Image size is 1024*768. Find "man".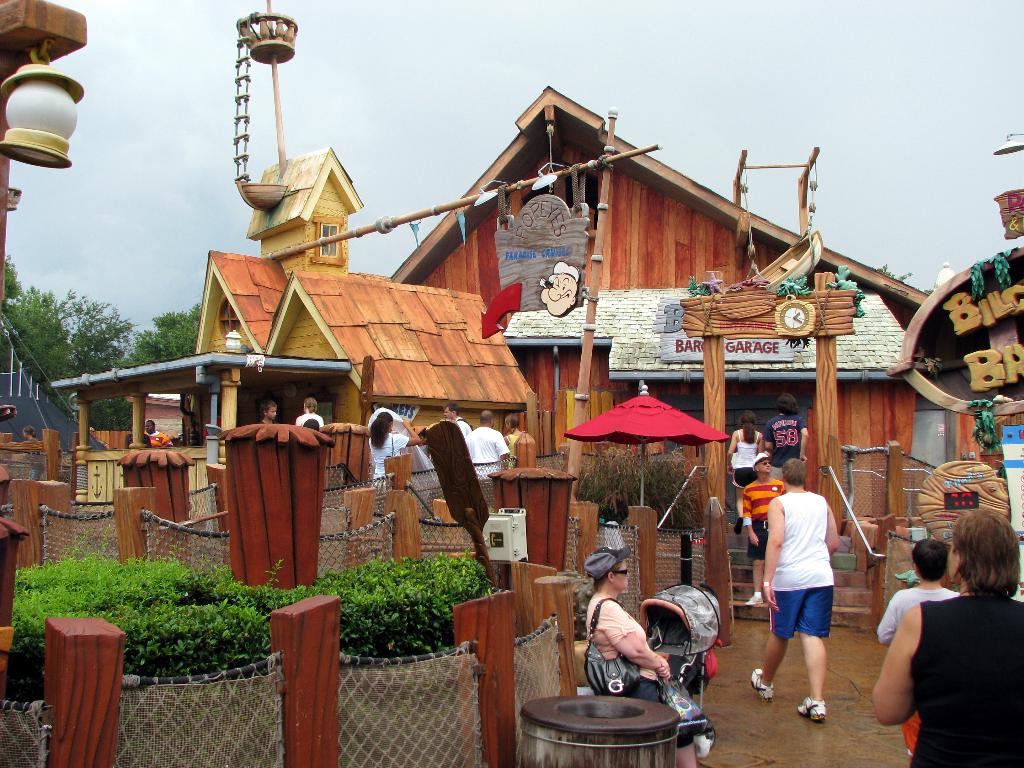
(740, 451, 788, 604).
